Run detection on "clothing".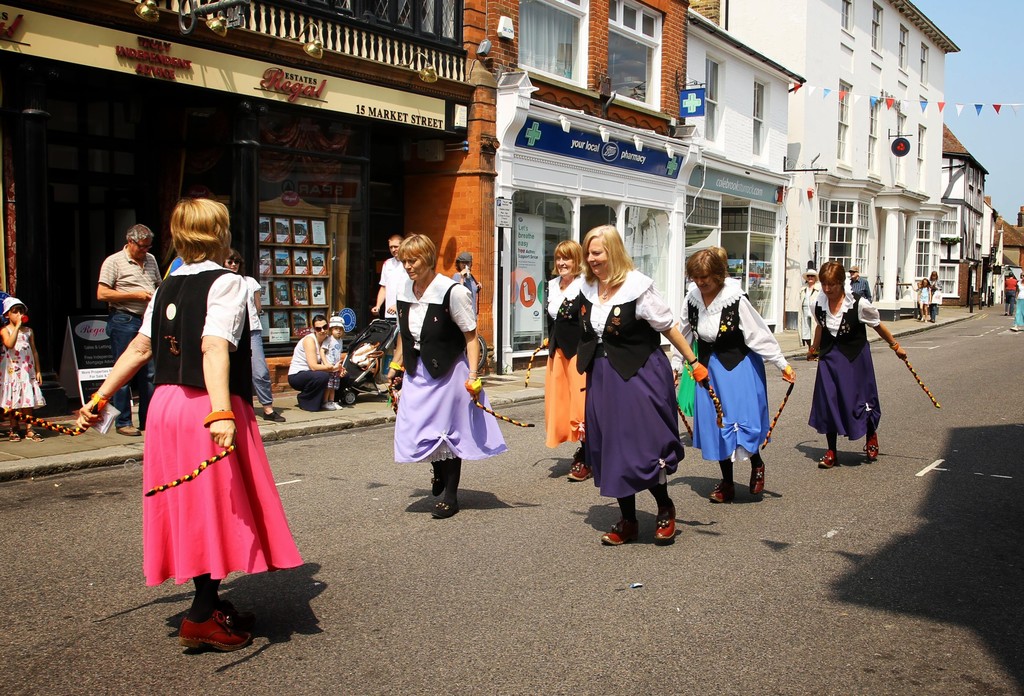
Result: (391, 273, 512, 466).
